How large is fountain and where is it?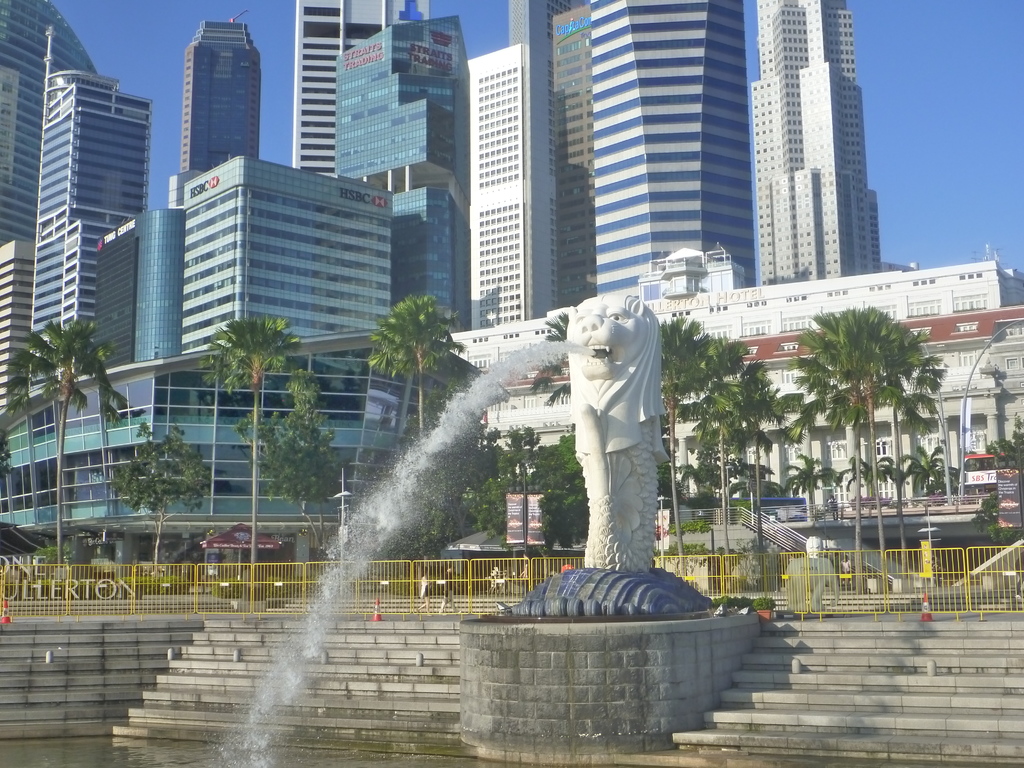
Bounding box: [x1=214, y1=296, x2=765, y2=767].
